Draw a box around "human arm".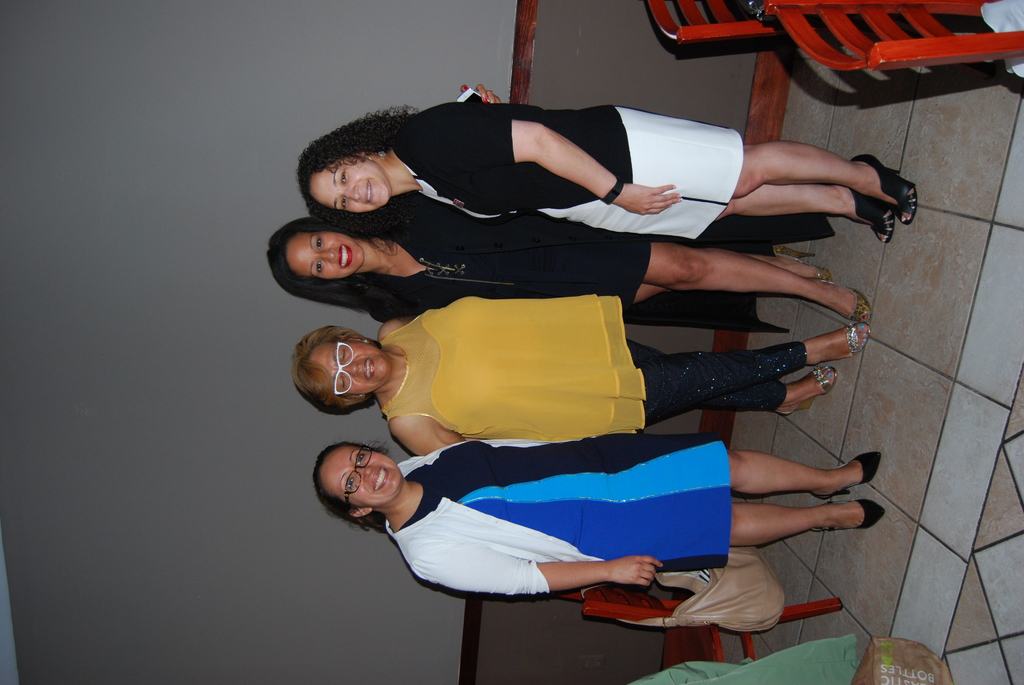
[left=420, top=543, right=662, bottom=598].
